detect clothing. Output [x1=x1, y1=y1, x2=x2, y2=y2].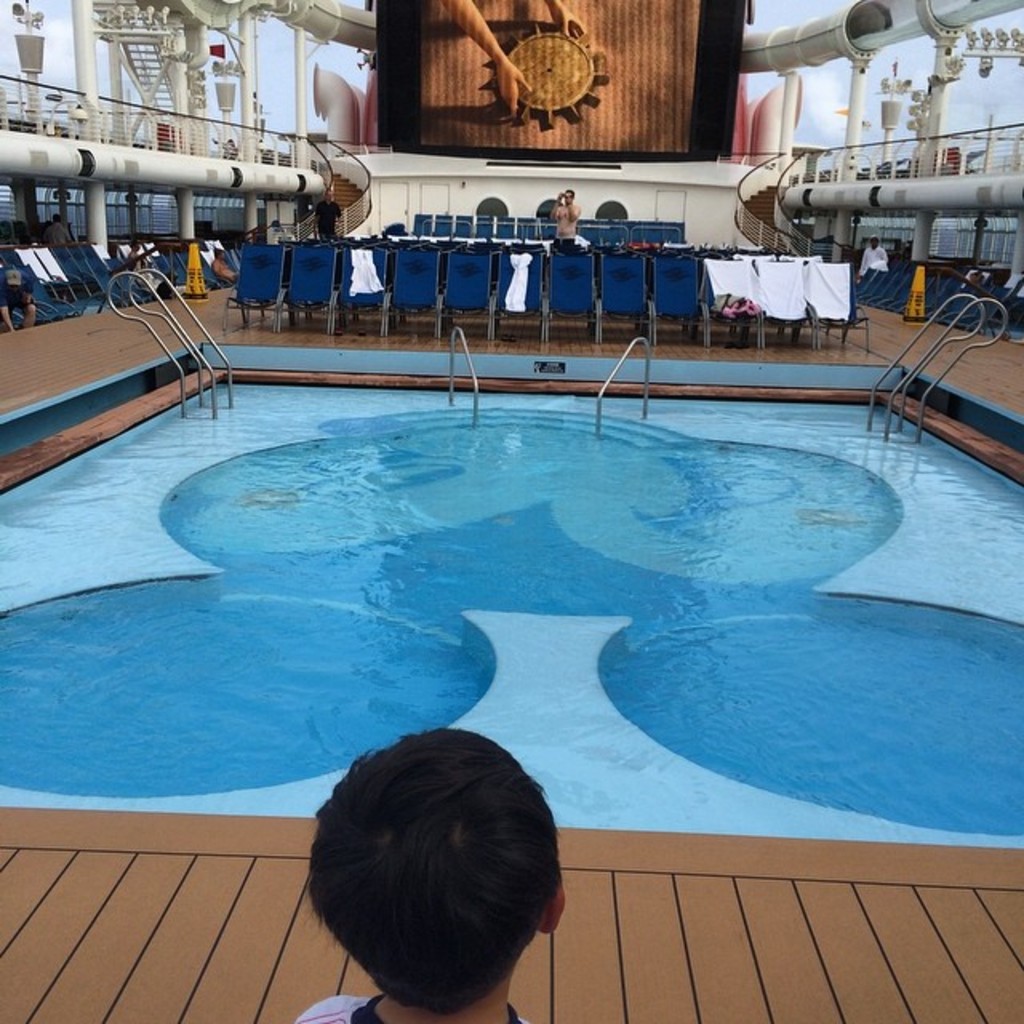
[x1=294, y1=994, x2=526, y2=1022].
